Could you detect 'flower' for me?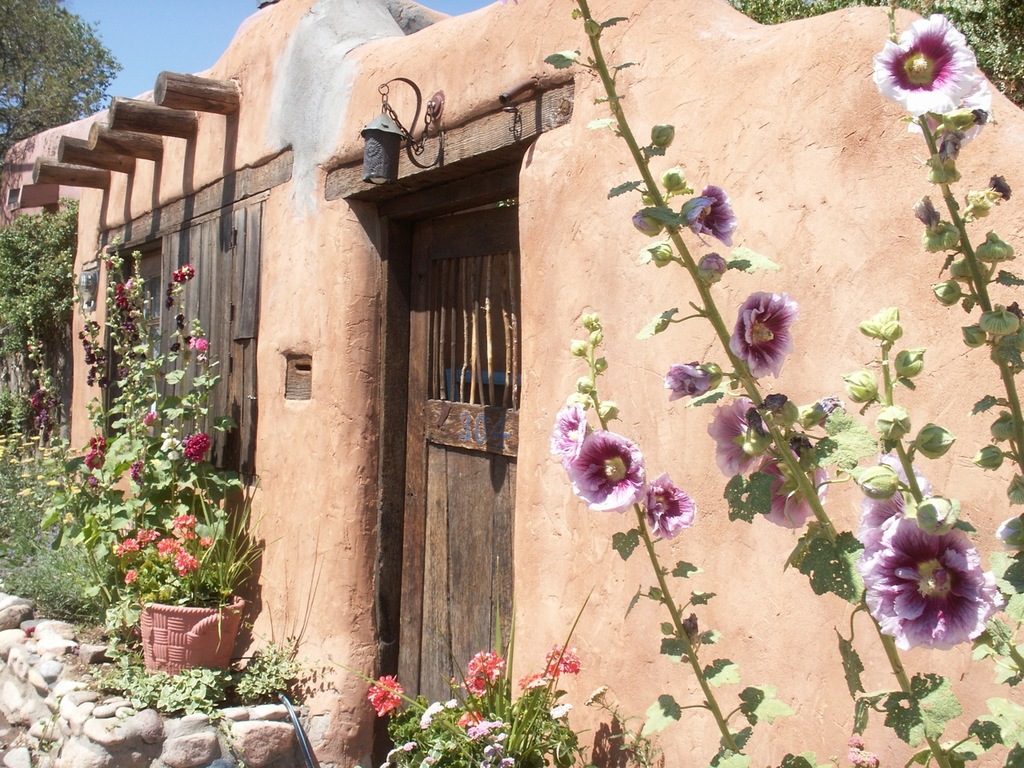
Detection result: Rect(190, 336, 211, 354).
